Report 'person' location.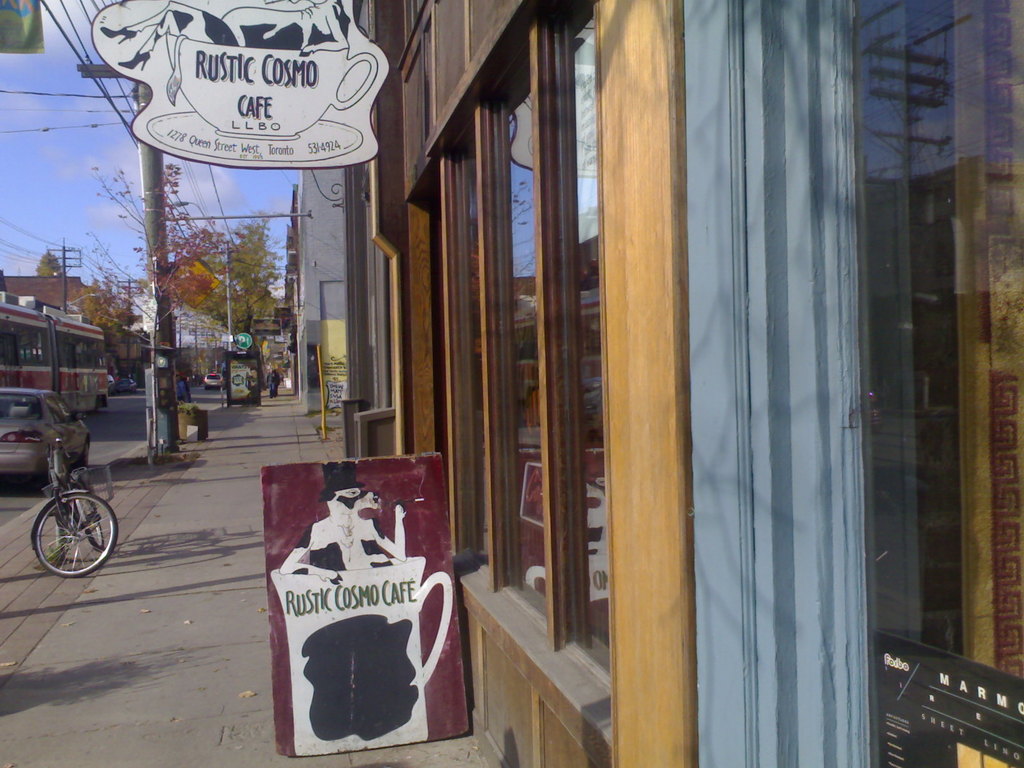
Report: 264, 363, 284, 400.
